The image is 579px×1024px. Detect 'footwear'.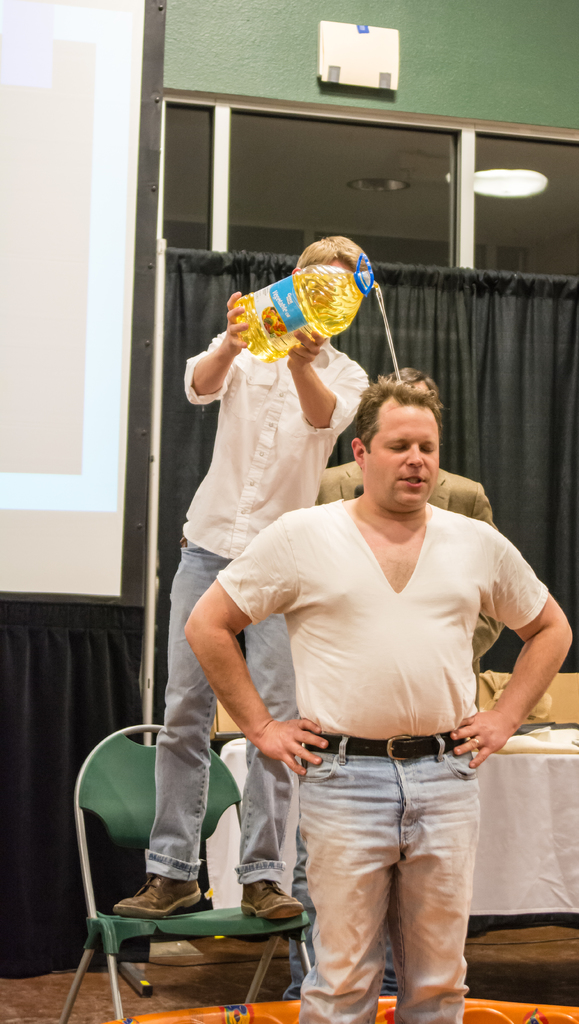
Detection: rect(106, 868, 197, 914).
